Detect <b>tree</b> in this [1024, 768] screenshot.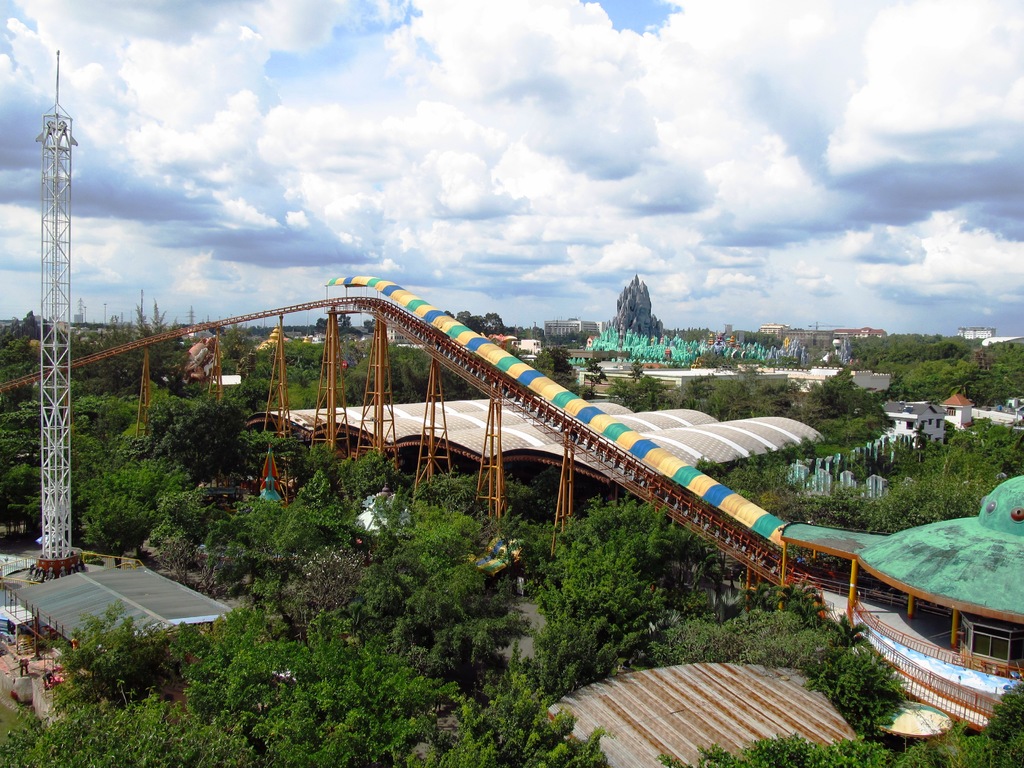
Detection: box(980, 680, 1023, 767).
